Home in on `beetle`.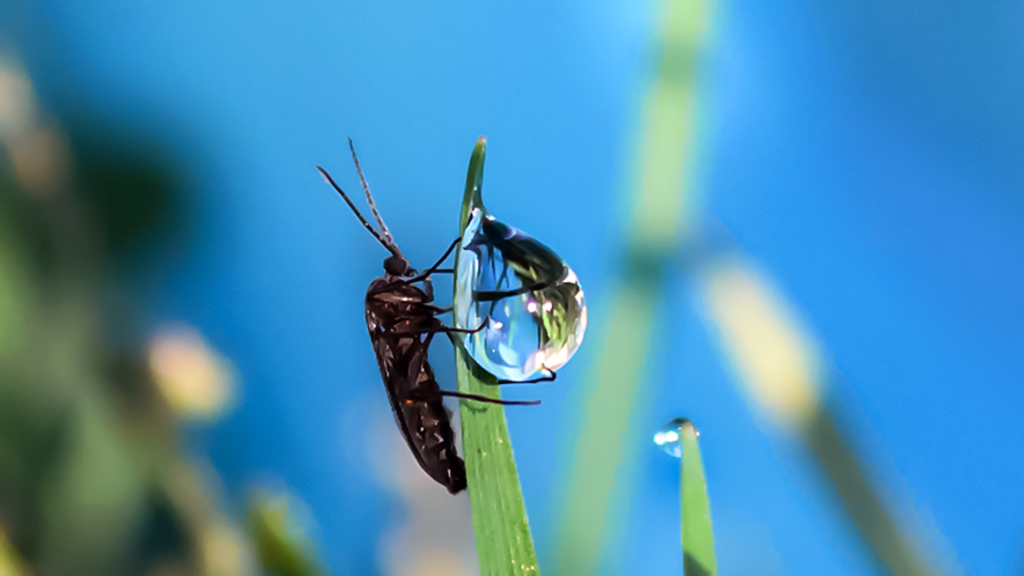
Homed in at bbox=[312, 143, 591, 488].
